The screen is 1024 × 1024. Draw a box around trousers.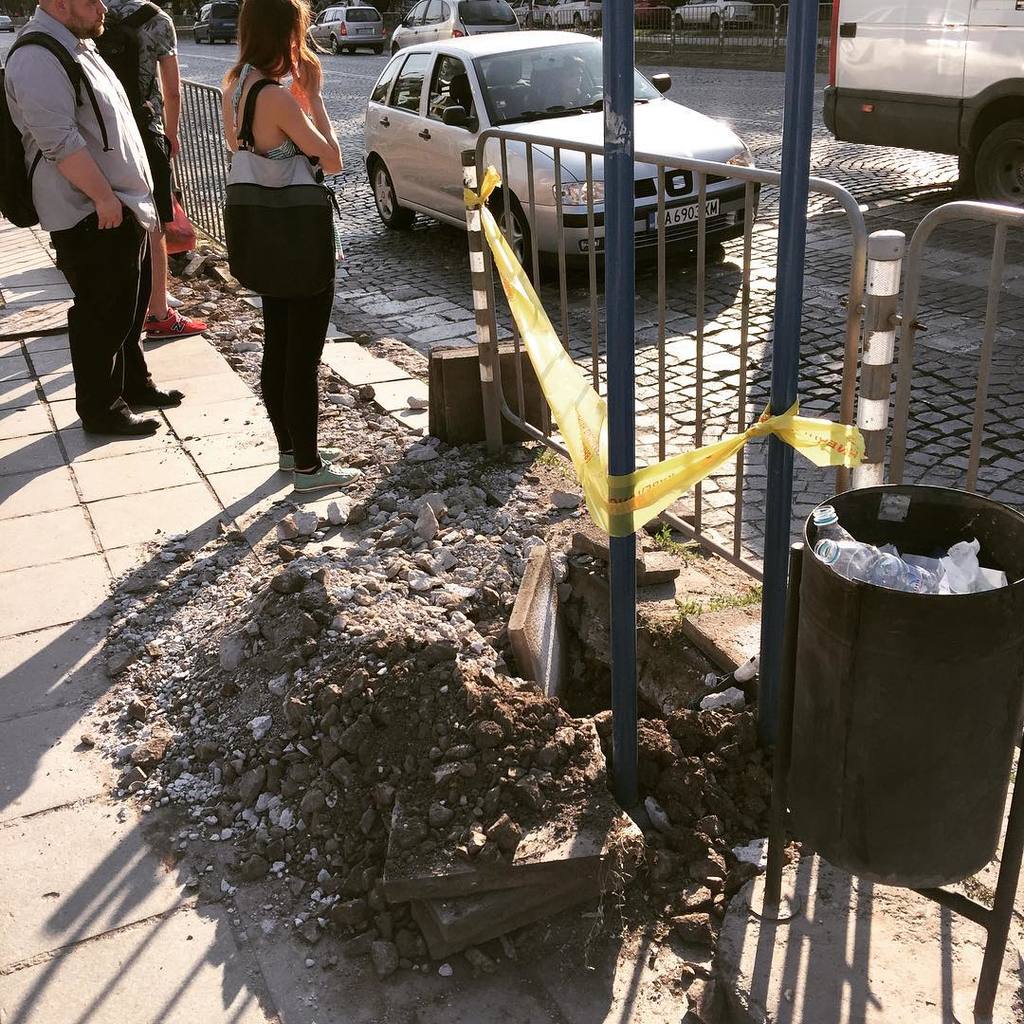
46/208/149/422.
